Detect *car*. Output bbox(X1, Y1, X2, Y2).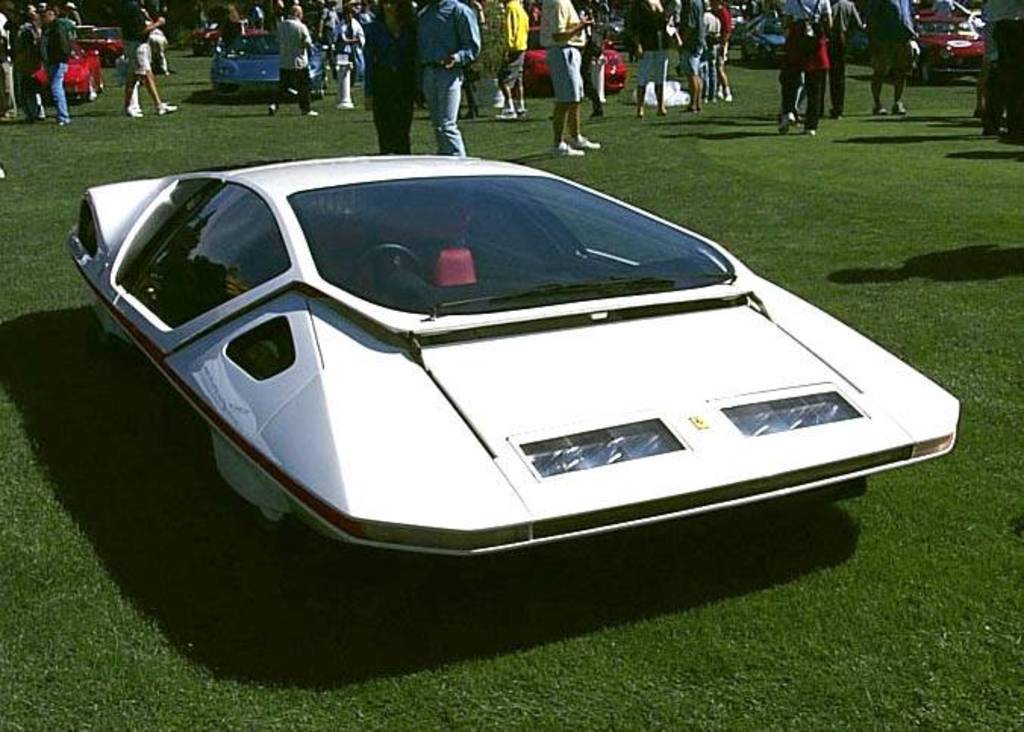
bbox(521, 26, 626, 97).
